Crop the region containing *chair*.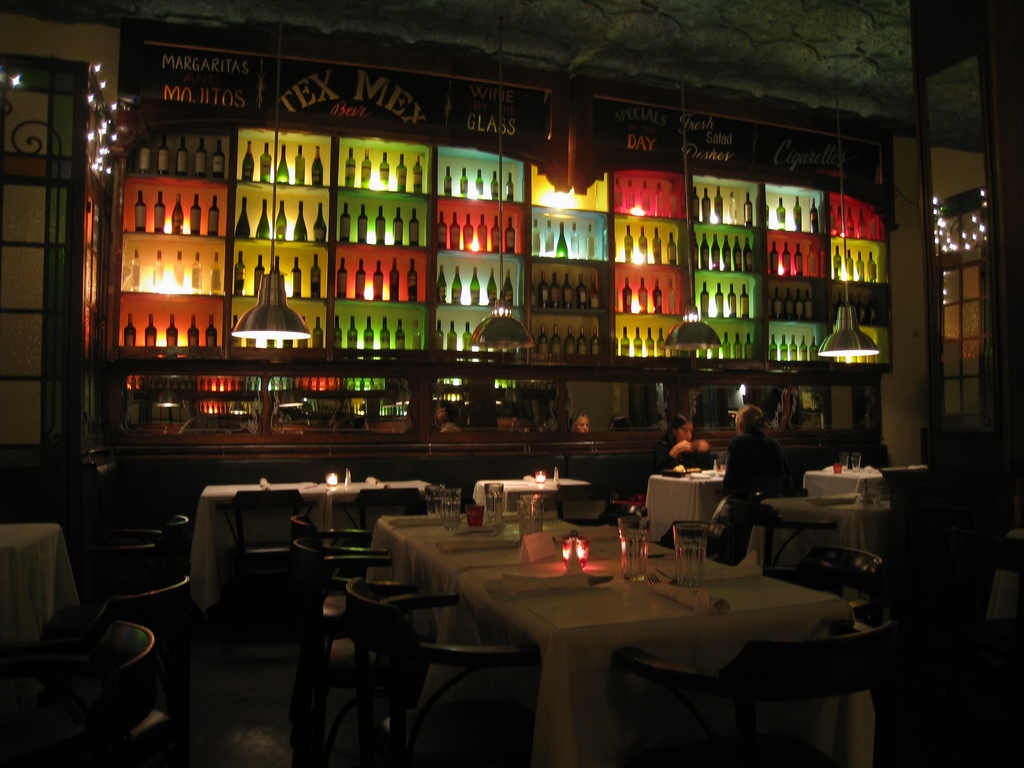
Crop region: box=[224, 491, 314, 626].
